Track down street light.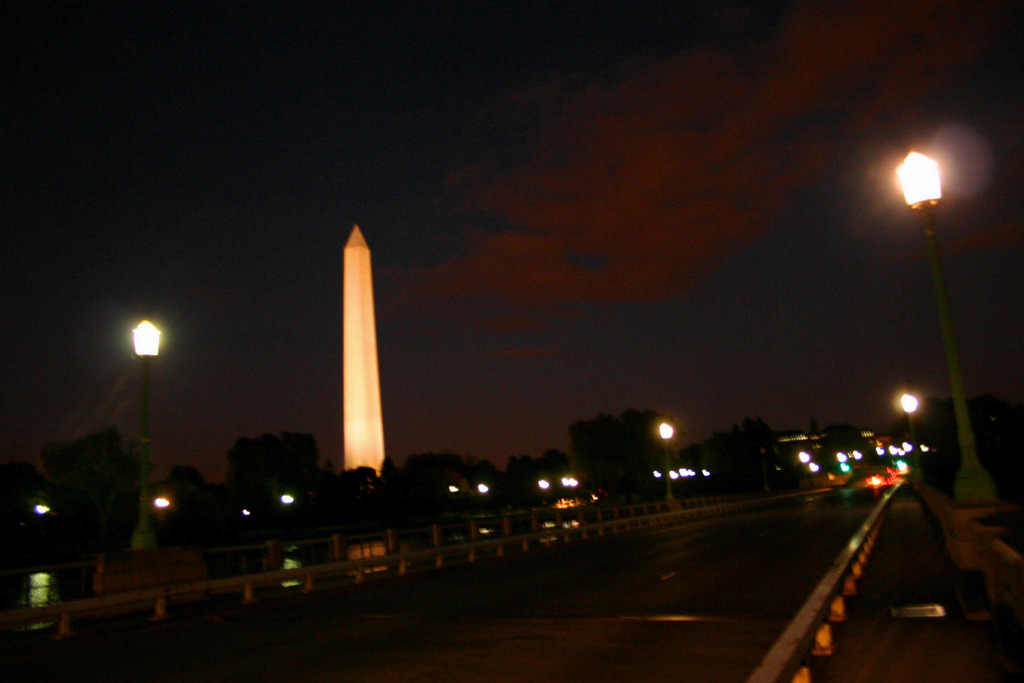
Tracked to {"x1": 888, "y1": 151, "x2": 1002, "y2": 502}.
